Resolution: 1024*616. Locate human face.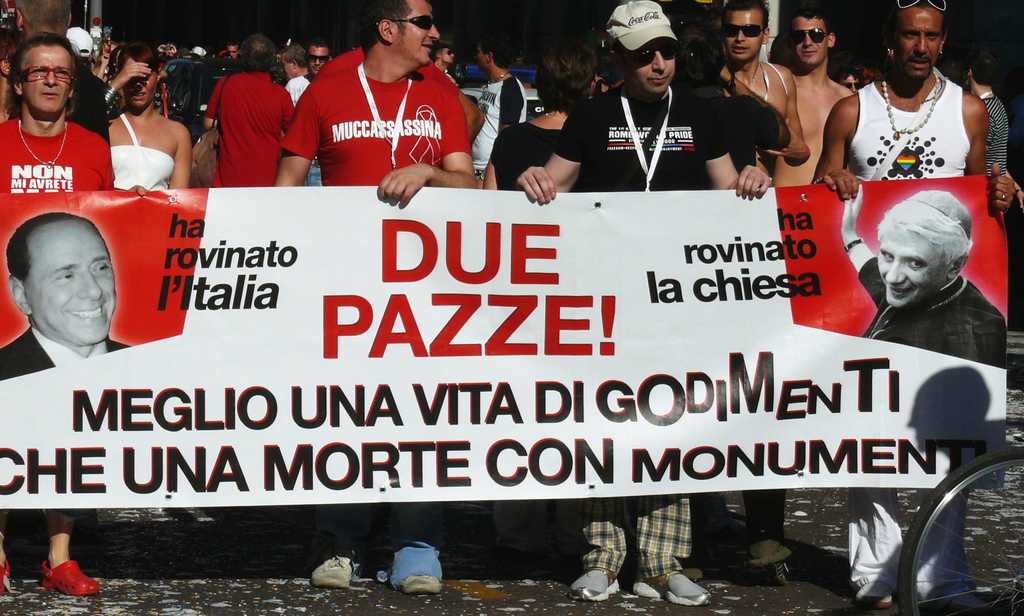
[20,46,68,115].
